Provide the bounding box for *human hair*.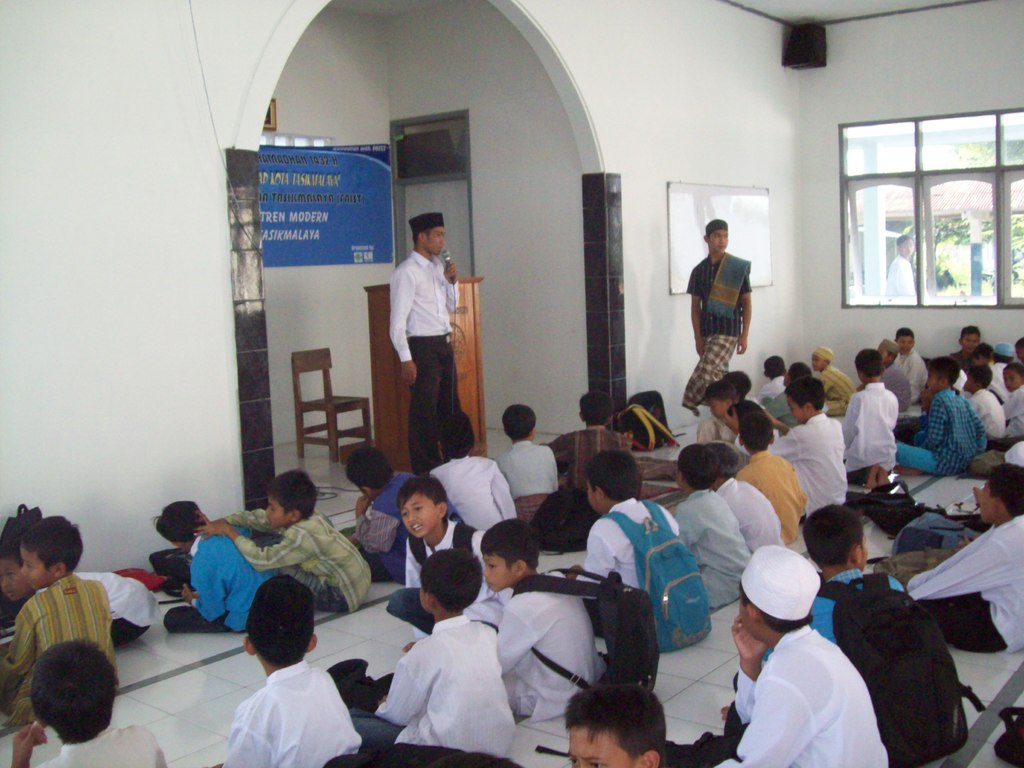
bbox=[726, 369, 752, 403].
